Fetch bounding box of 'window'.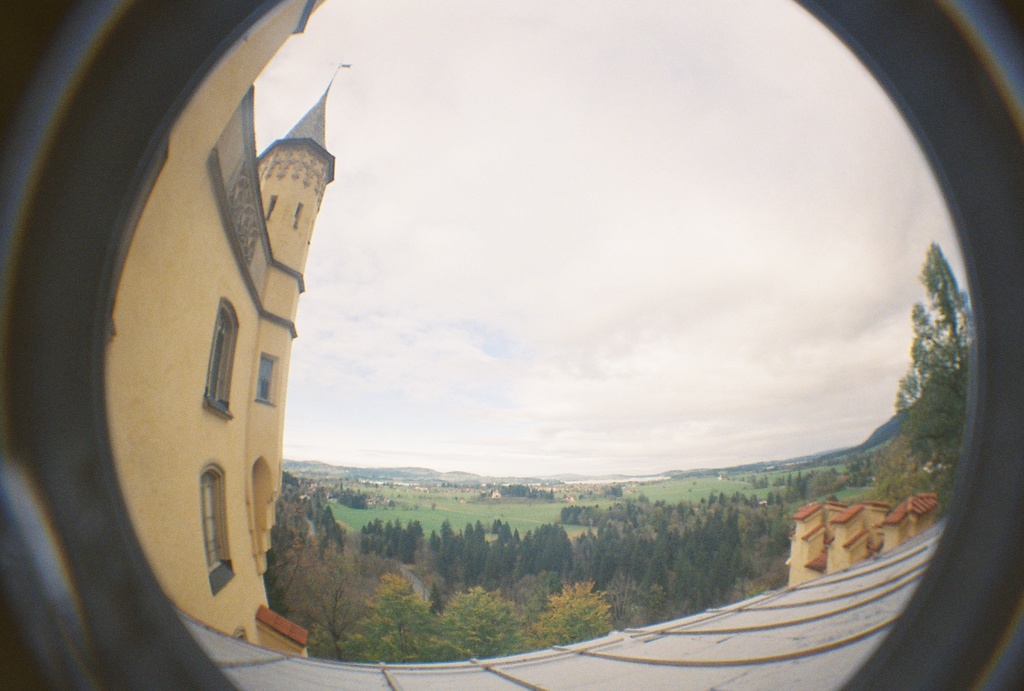
Bbox: [x1=204, y1=470, x2=228, y2=583].
